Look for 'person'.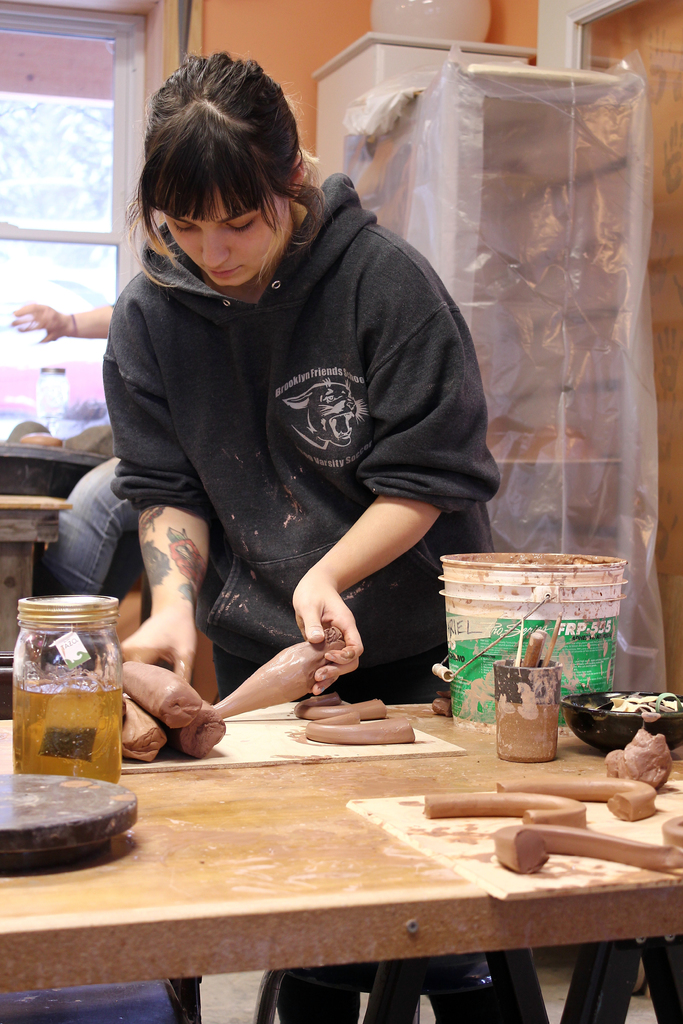
Found: Rect(121, 63, 491, 1023).
